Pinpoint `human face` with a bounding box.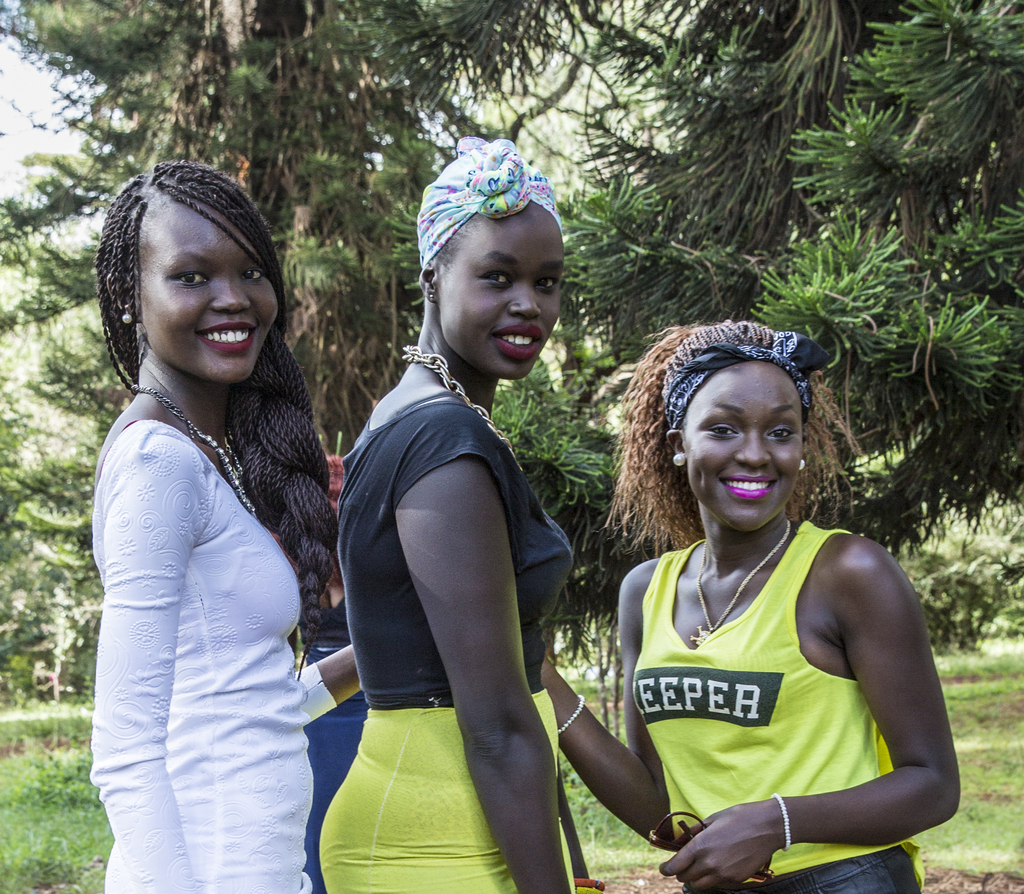
{"left": 687, "top": 364, "right": 803, "bottom": 533}.
